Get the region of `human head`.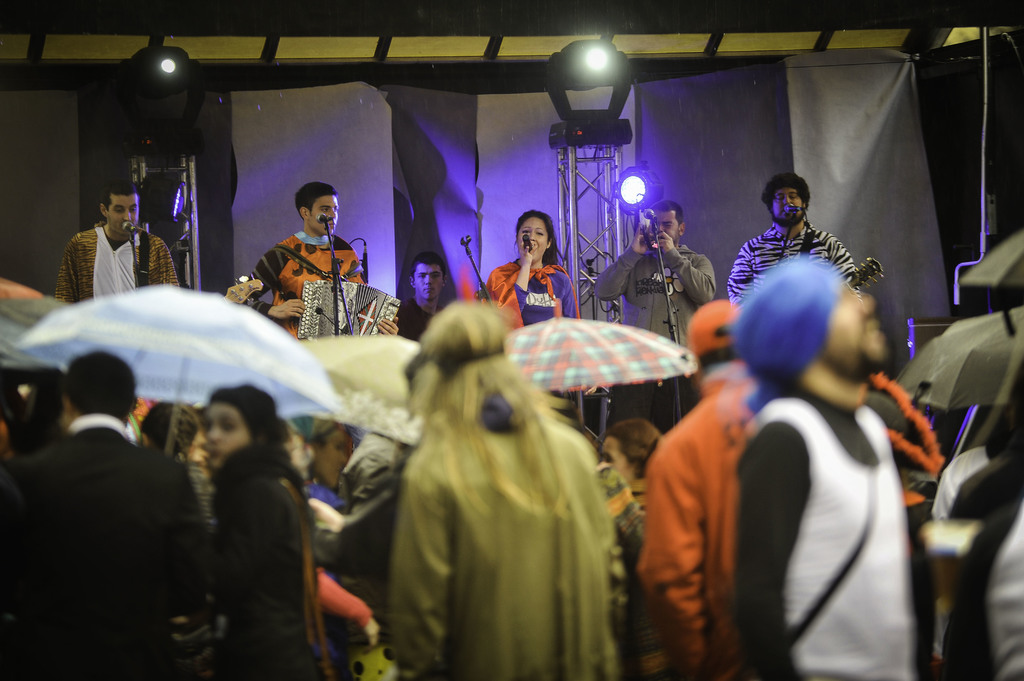
[x1=404, y1=303, x2=509, y2=412].
